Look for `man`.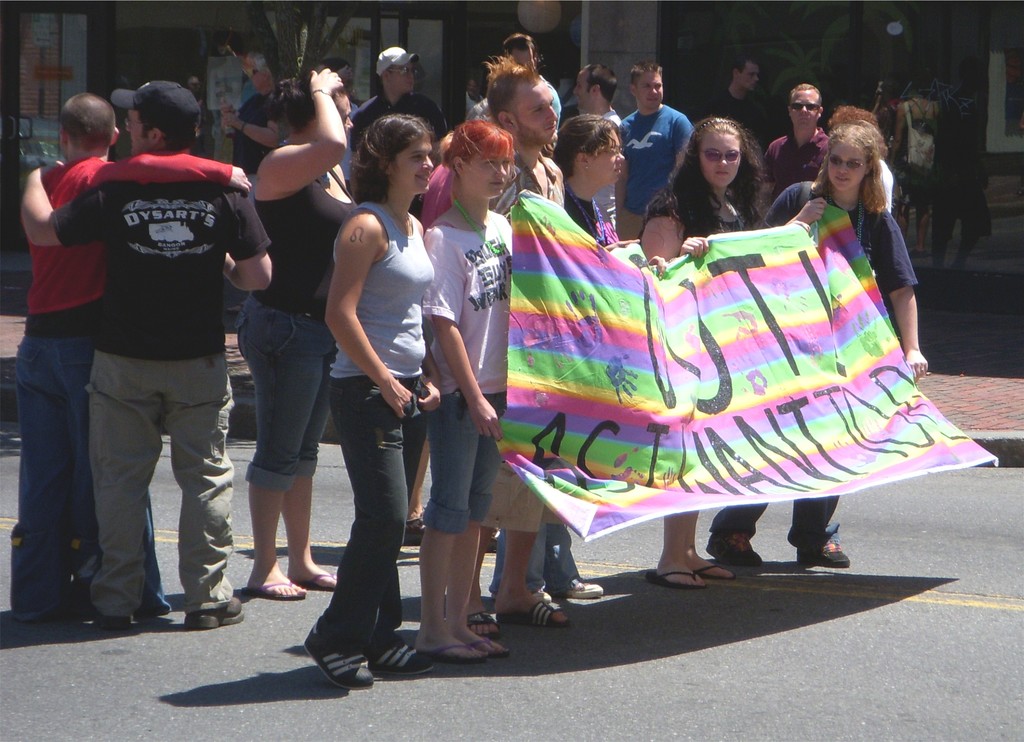
Found: <box>570,61,622,121</box>.
